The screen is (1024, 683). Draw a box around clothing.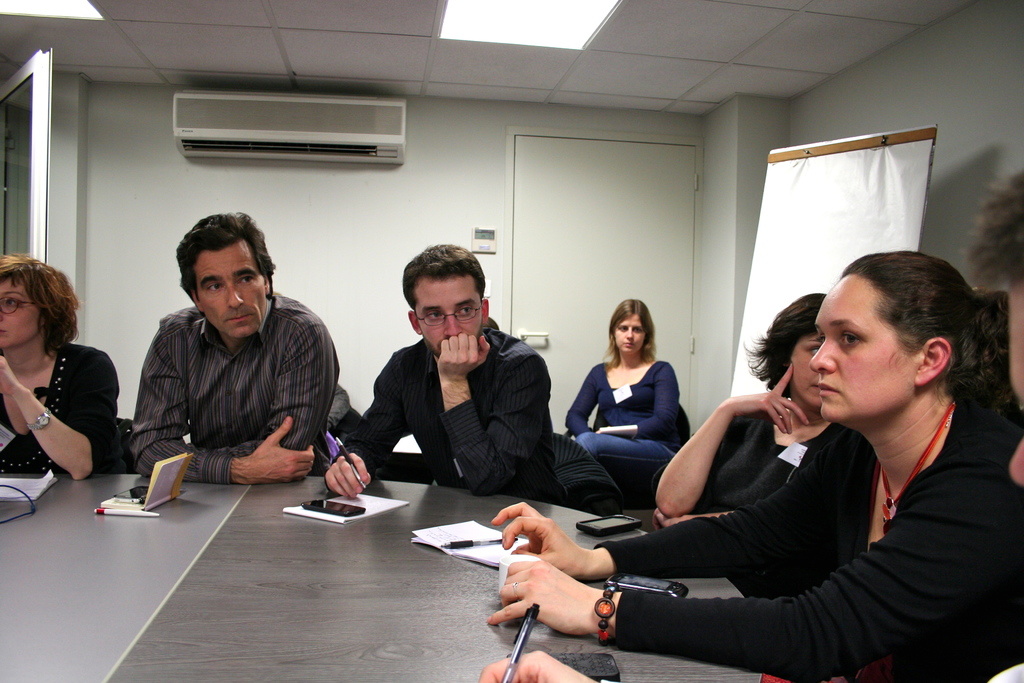
pyautogui.locateOnScreen(332, 322, 571, 501).
